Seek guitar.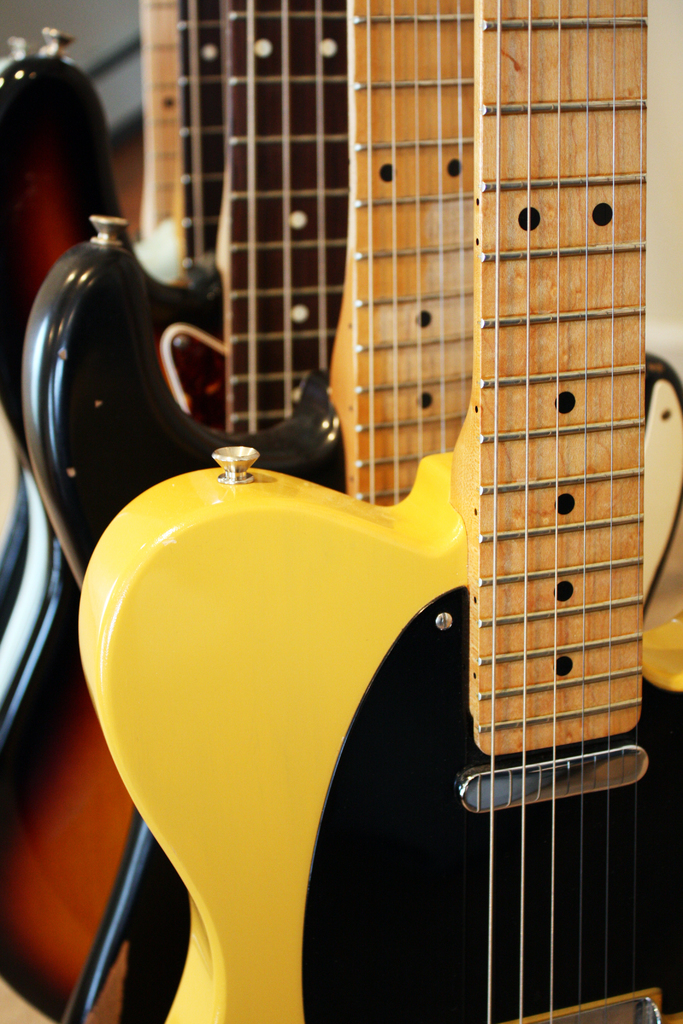
pyautogui.locateOnScreen(0, 0, 339, 716).
